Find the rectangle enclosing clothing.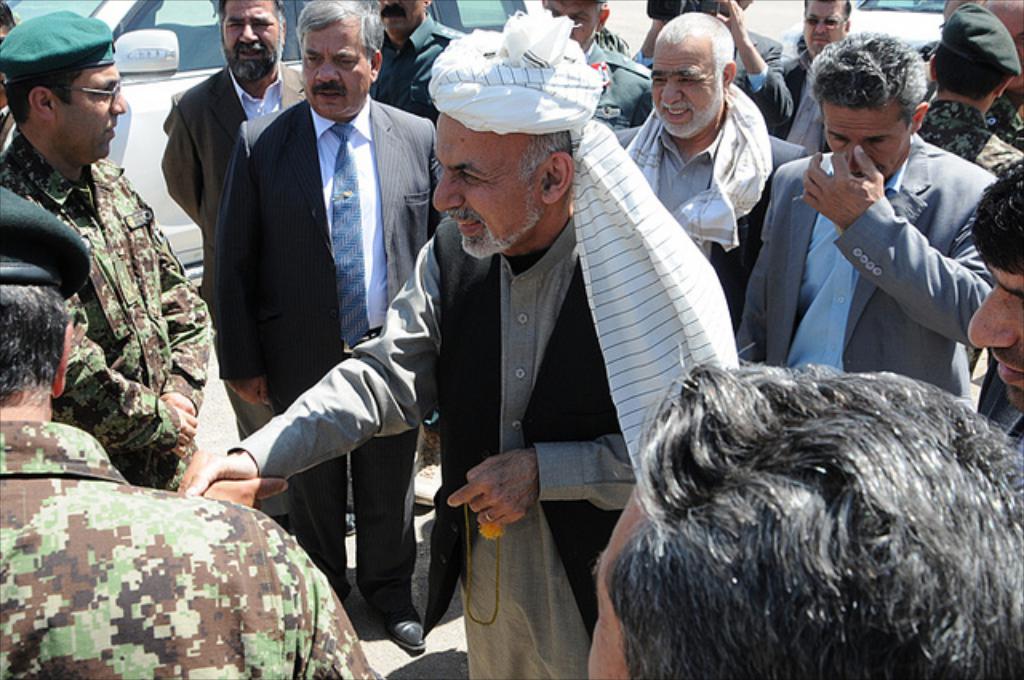
left=912, top=2, right=1022, bottom=275.
